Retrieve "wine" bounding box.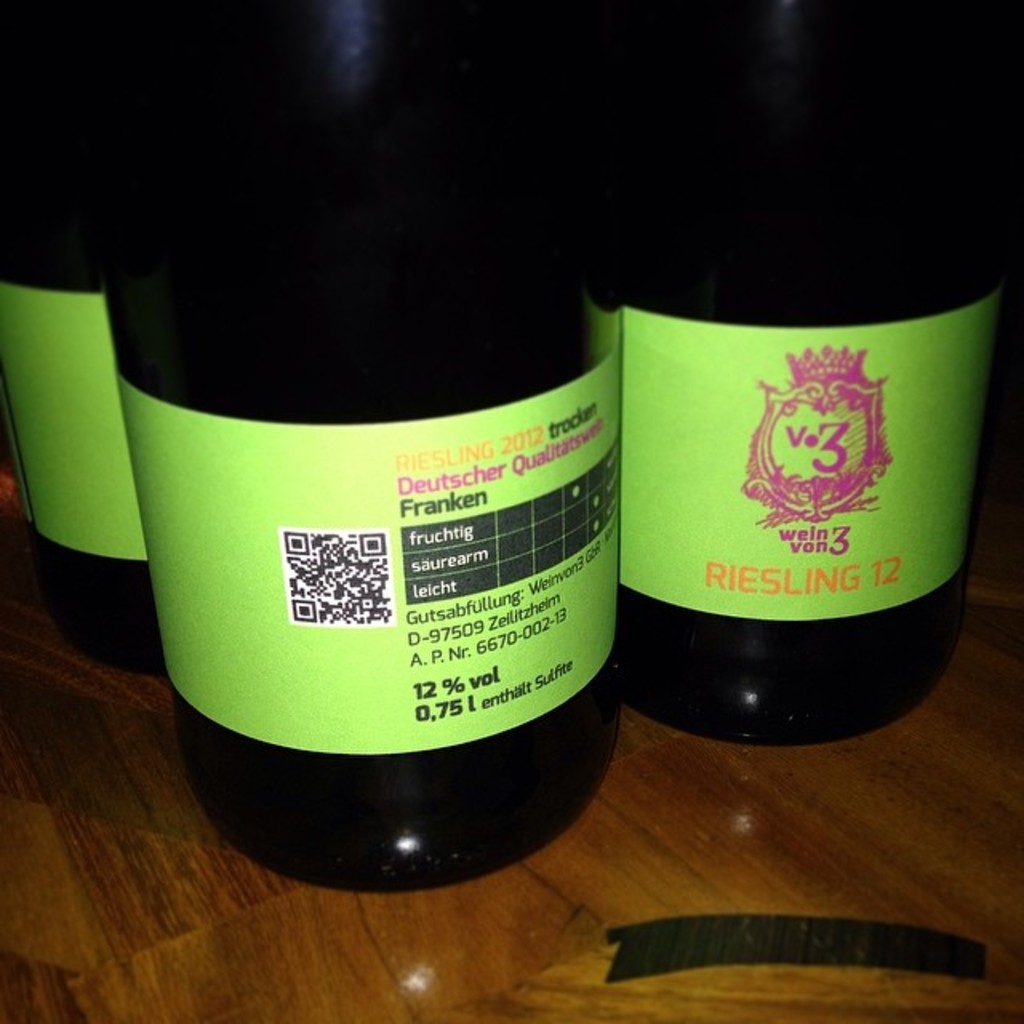
Bounding box: 0/0/166/666.
